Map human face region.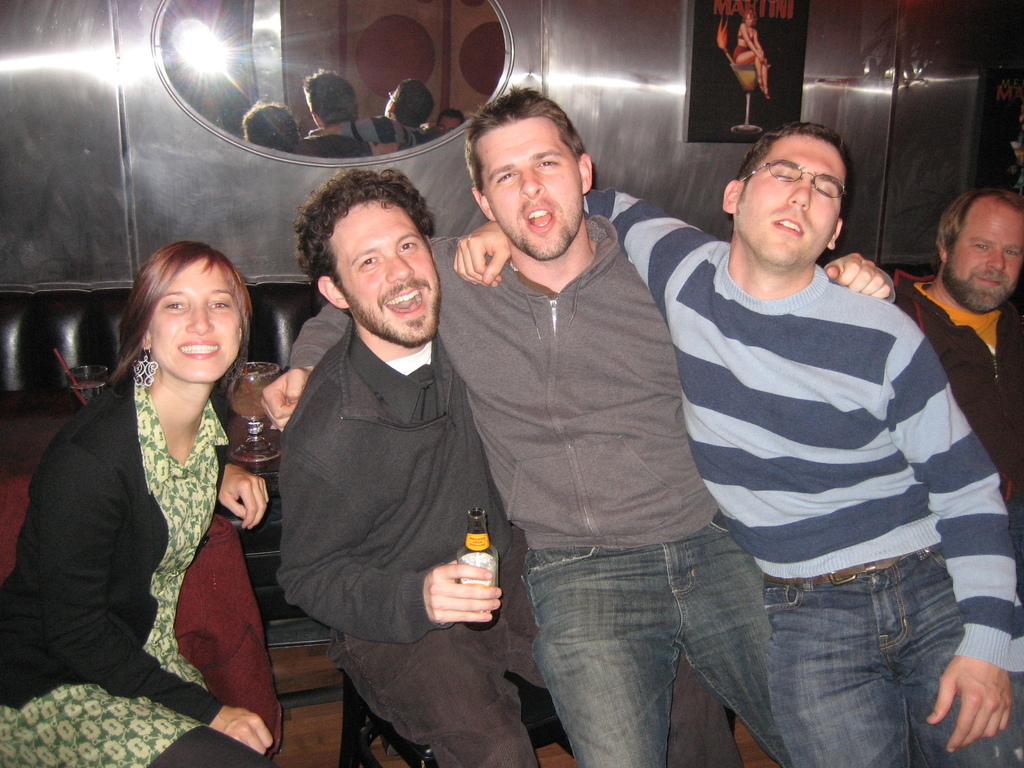
Mapped to <region>735, 138, 847, 265</region>.
